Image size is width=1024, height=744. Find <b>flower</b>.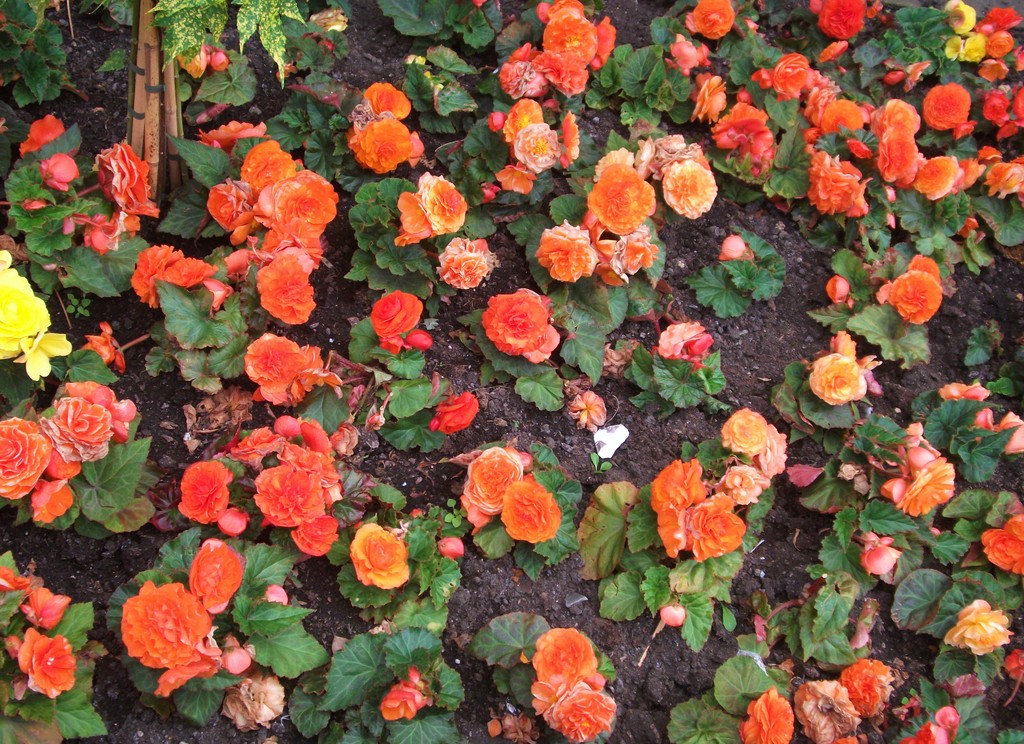
{"left": 531, "top": 683, "right": 616, "bottom": 743}.
